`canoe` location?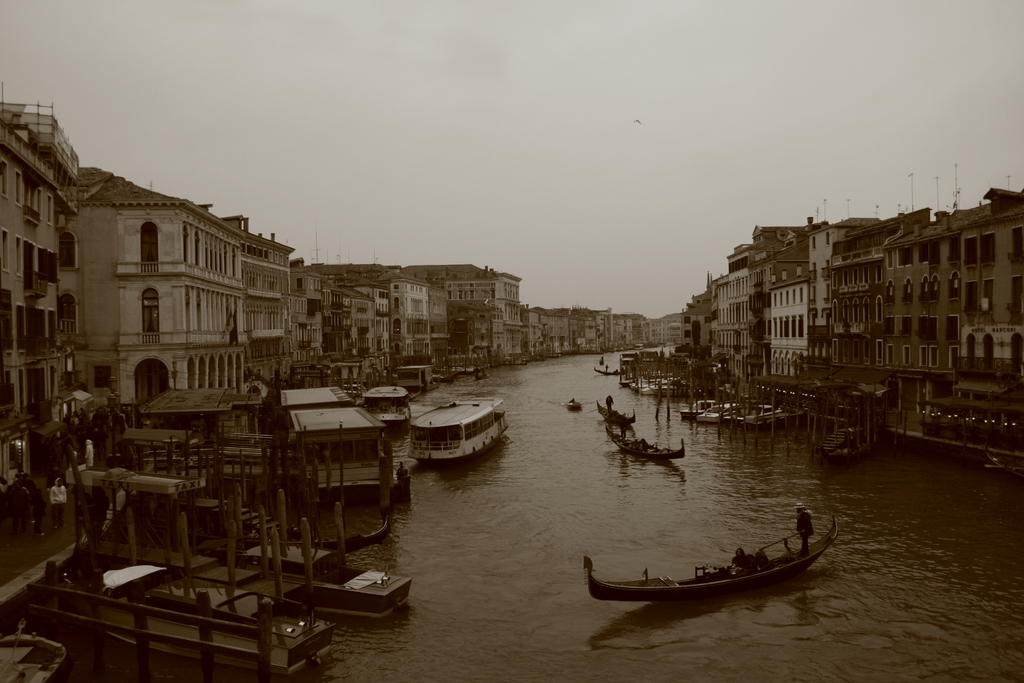
x1=584 y1=530 x2=863 y2=626
